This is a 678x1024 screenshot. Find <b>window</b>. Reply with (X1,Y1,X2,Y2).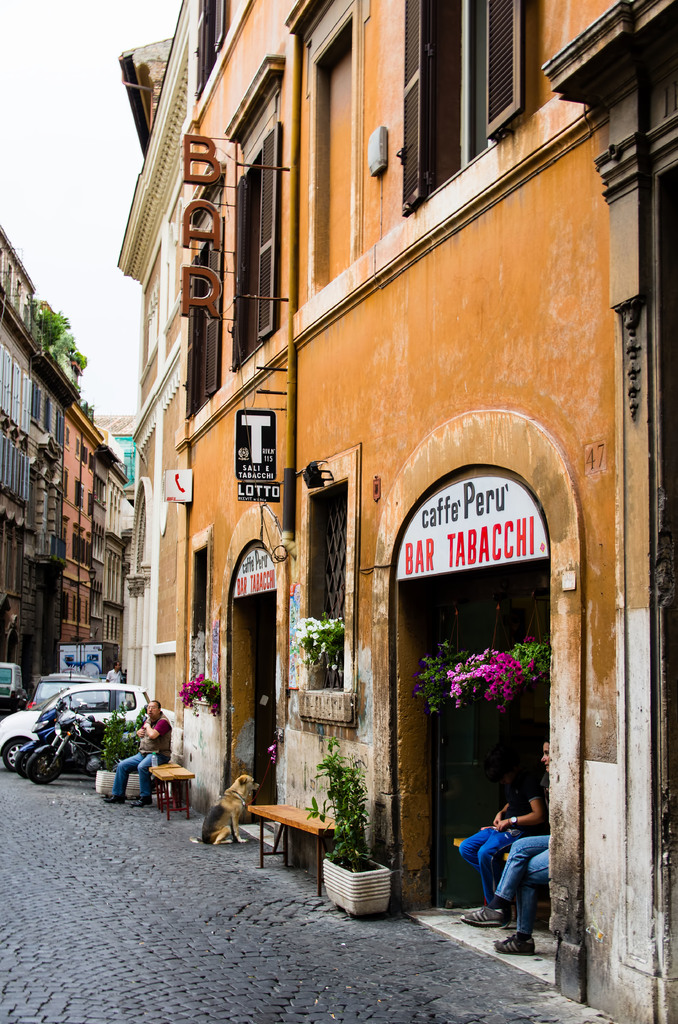
(406,24,515,198).
